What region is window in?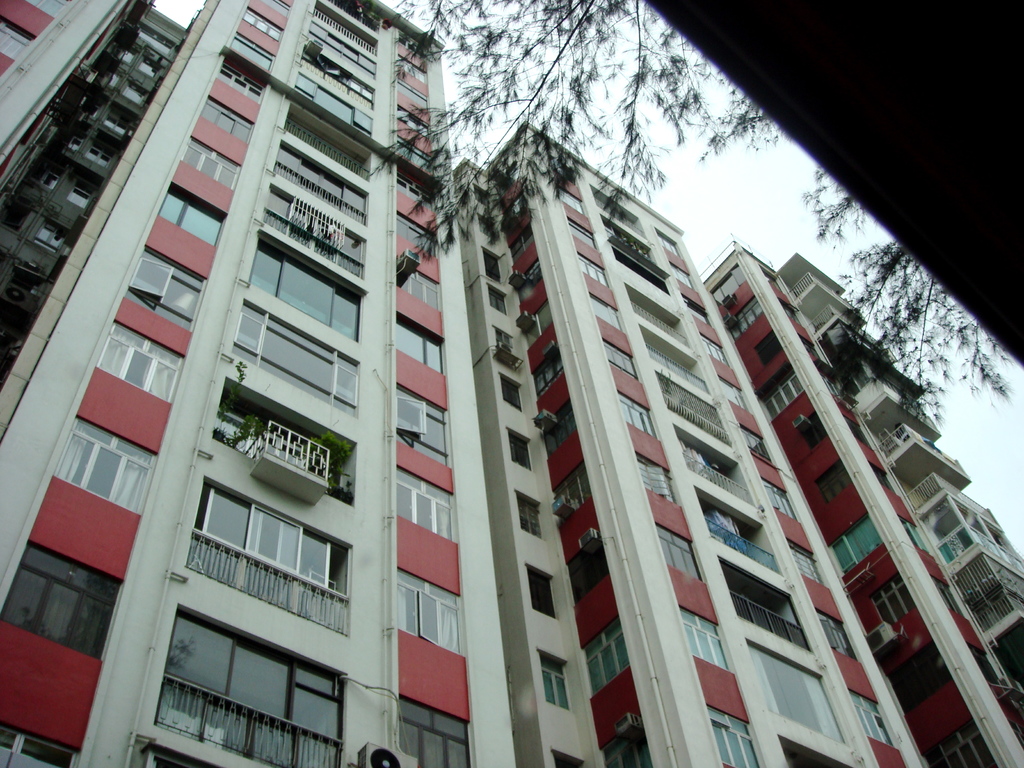
<region>514, 493, 545, 540</region>.
